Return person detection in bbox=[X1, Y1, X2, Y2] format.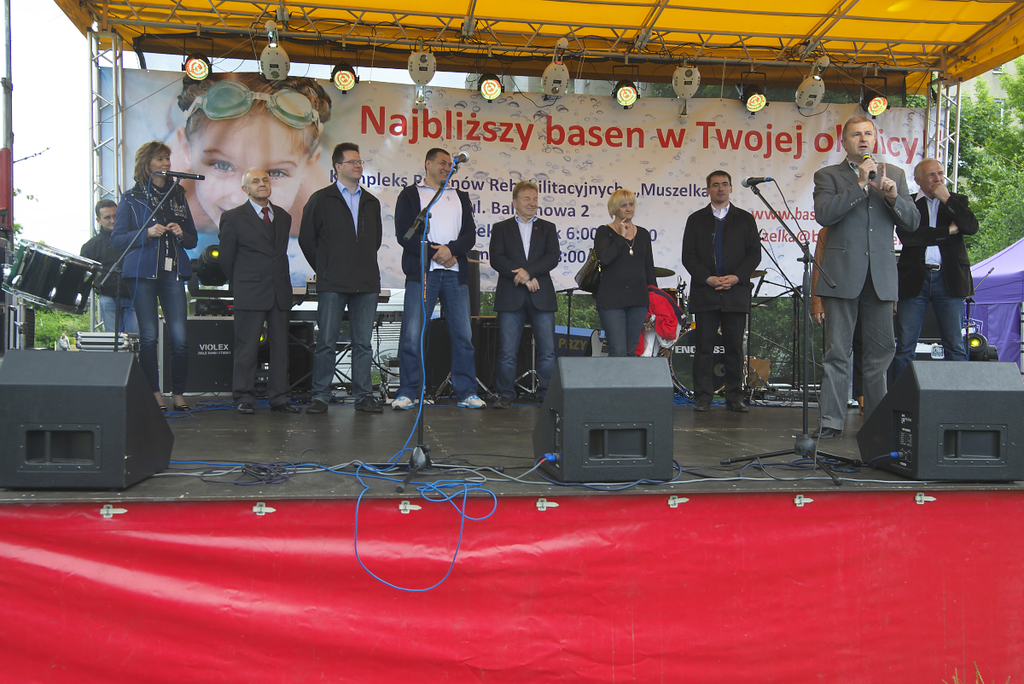
bbox=[812, 229, 834, 329].
